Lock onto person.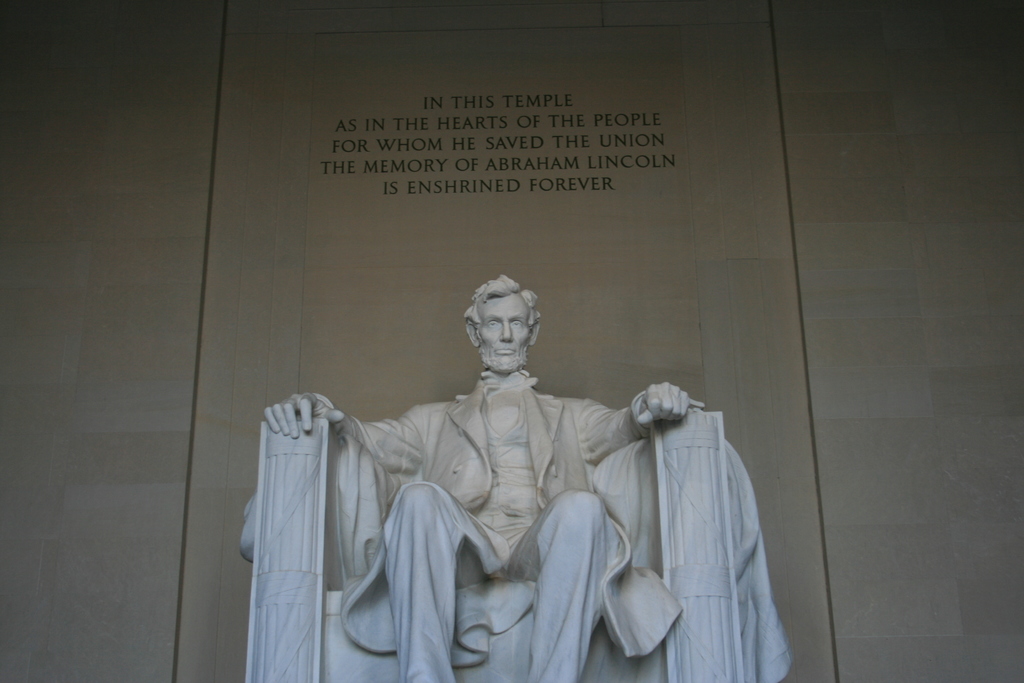
Locked: [269, 277, 702, 682].
